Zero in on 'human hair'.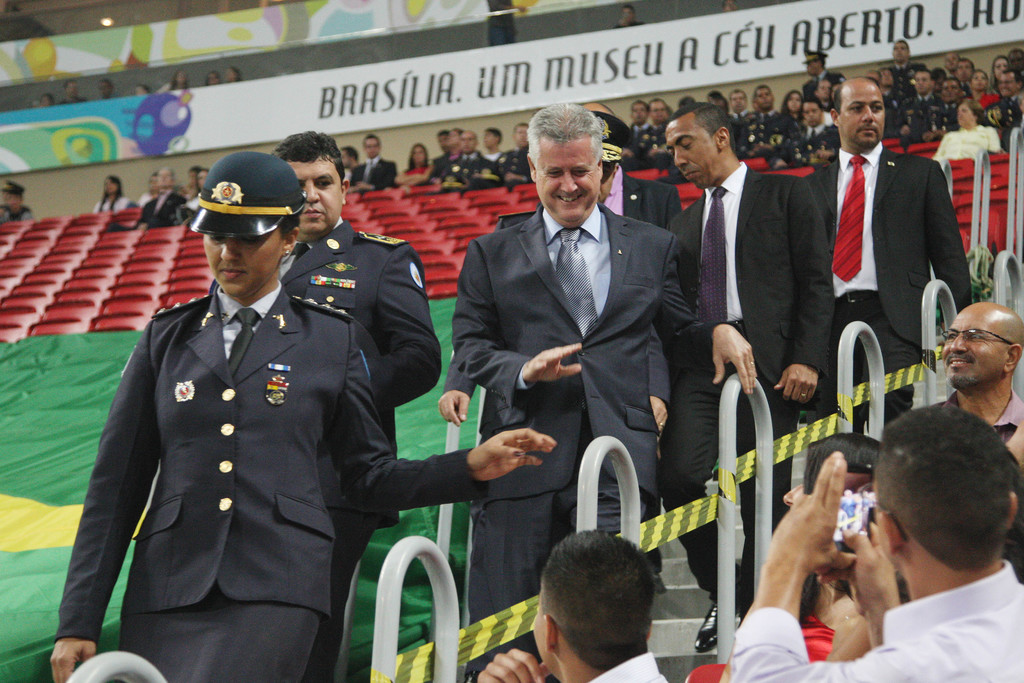
Zeroed in: 97 177 125 215.
